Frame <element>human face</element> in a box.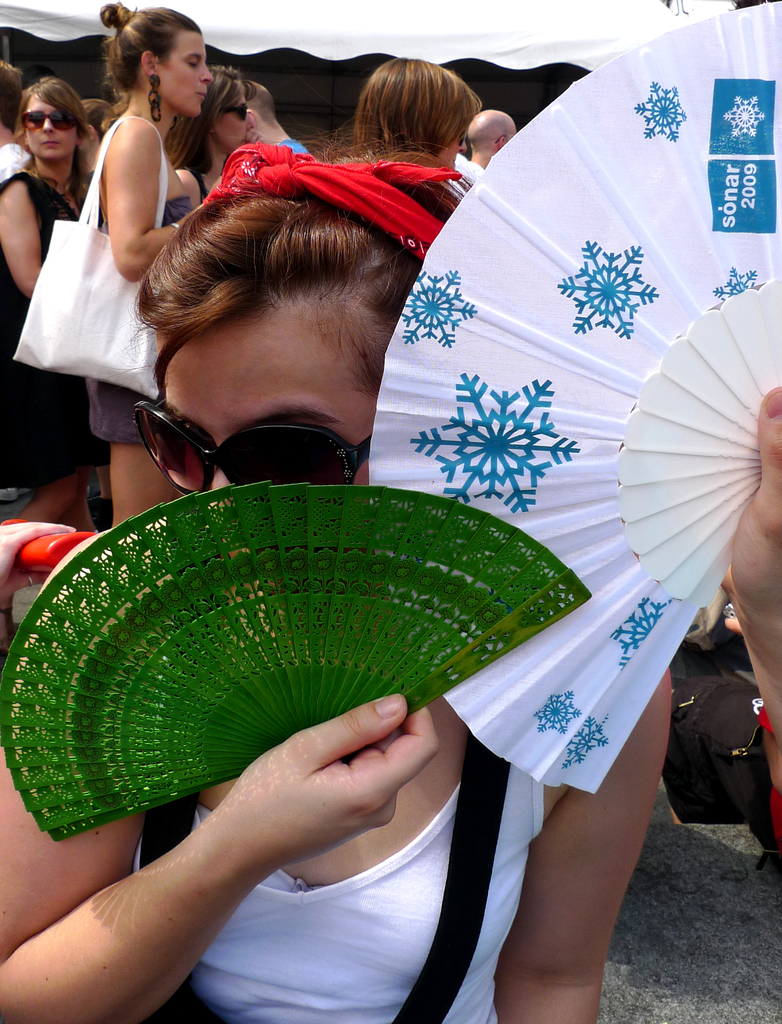
{"left": 212, "top": 82, "right": 255, "bottom": 154}.
